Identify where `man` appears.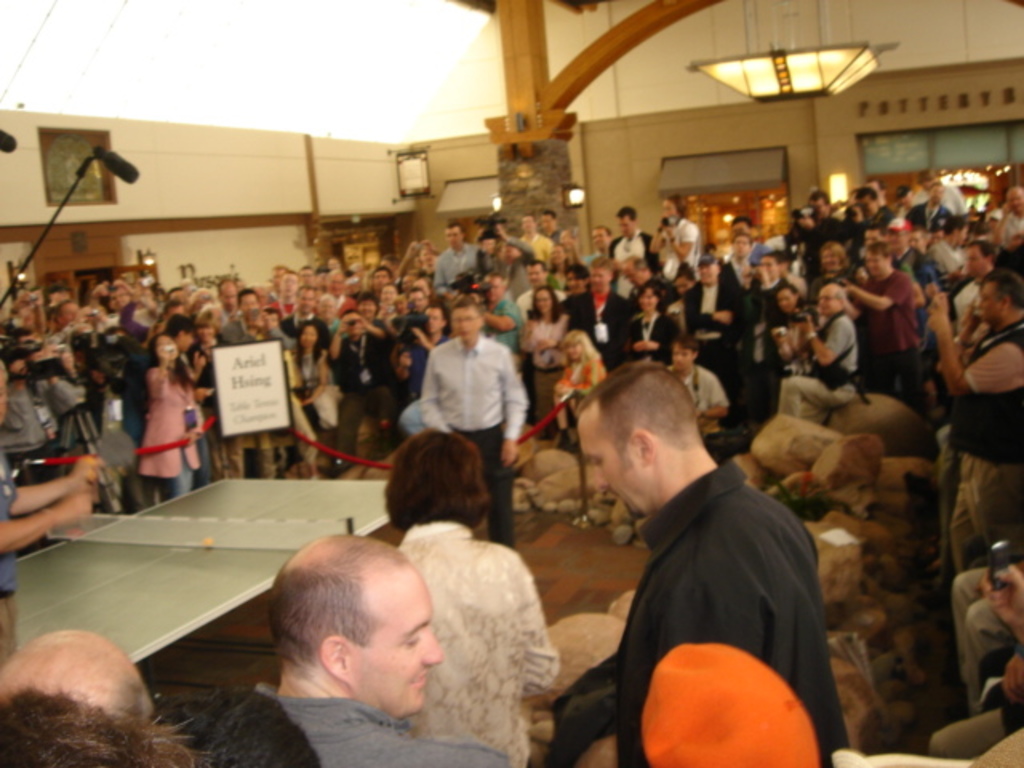
Appears at (958, 554, 1022, 707).
